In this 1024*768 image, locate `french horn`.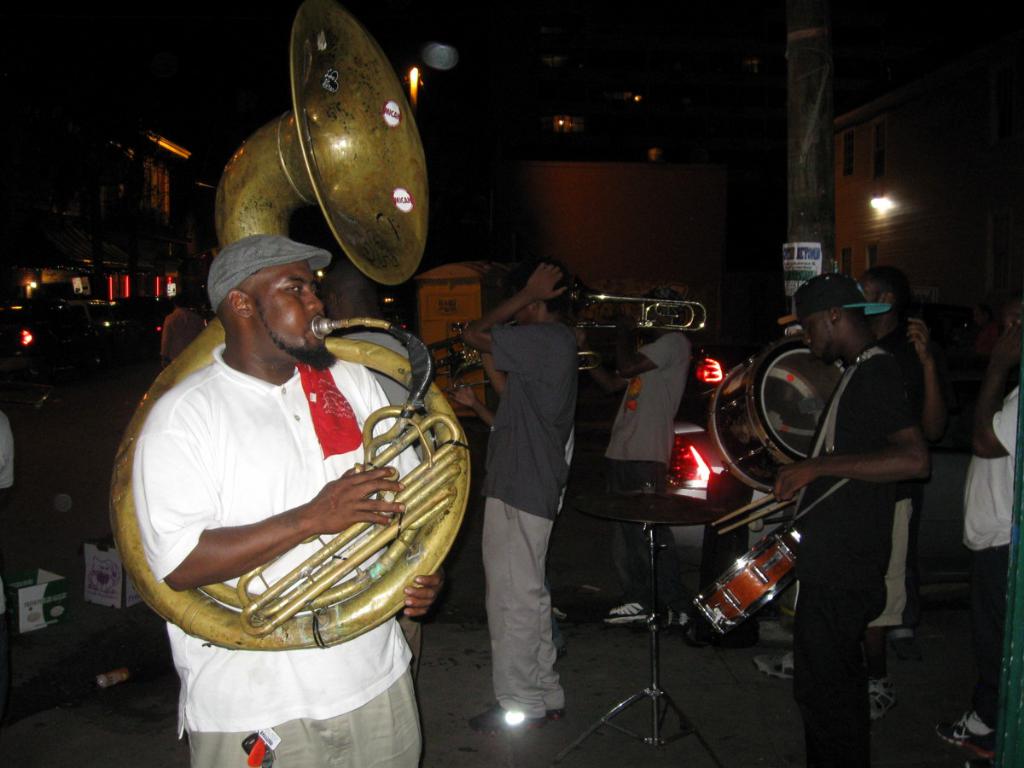
Bounding box: rect(92, 2, 487, 661).
